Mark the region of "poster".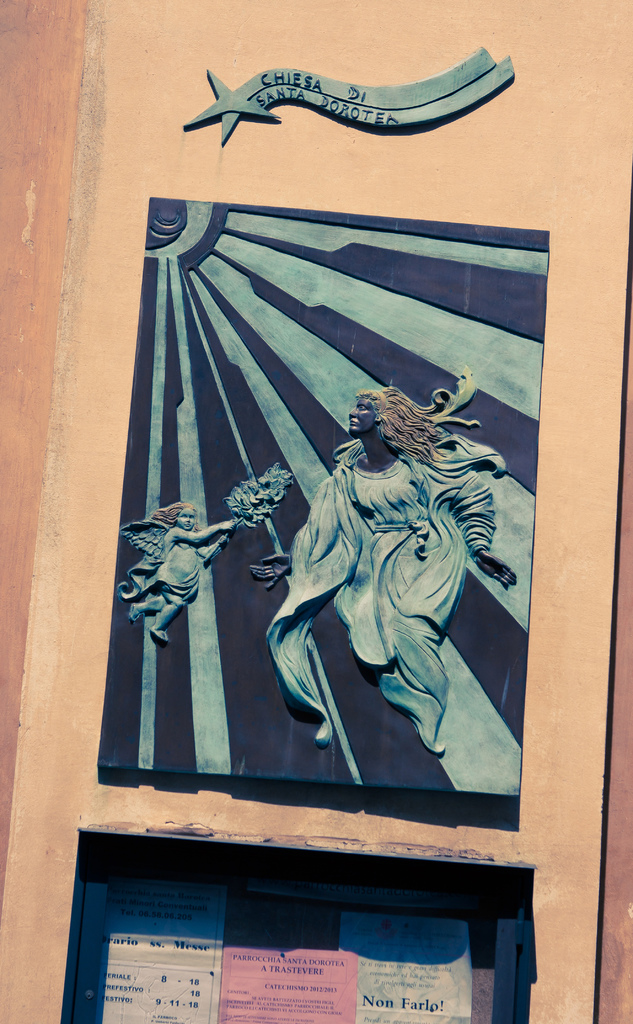
Region: 100,195,547,794.
